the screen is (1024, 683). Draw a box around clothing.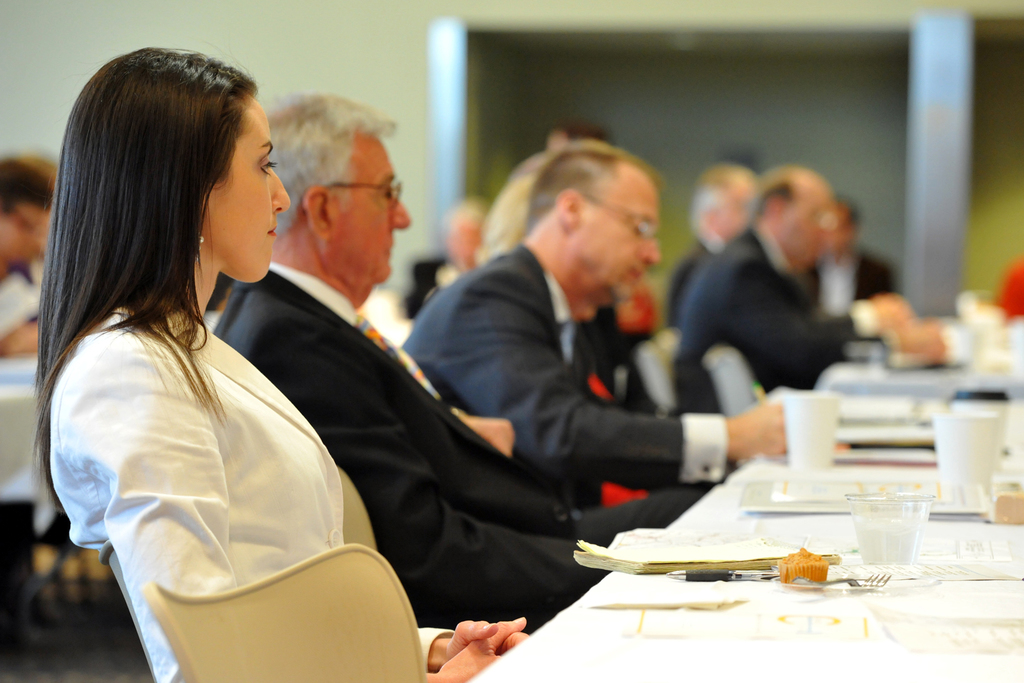
box(48, 292, 459, 682).
